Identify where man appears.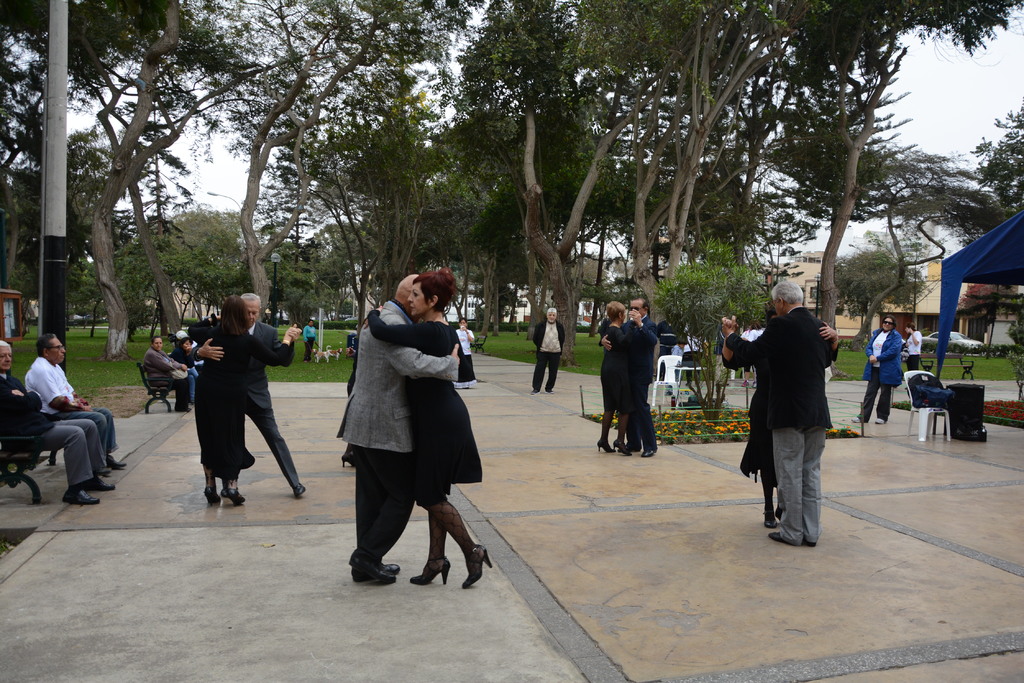
Appears at 333/271/463/589.
